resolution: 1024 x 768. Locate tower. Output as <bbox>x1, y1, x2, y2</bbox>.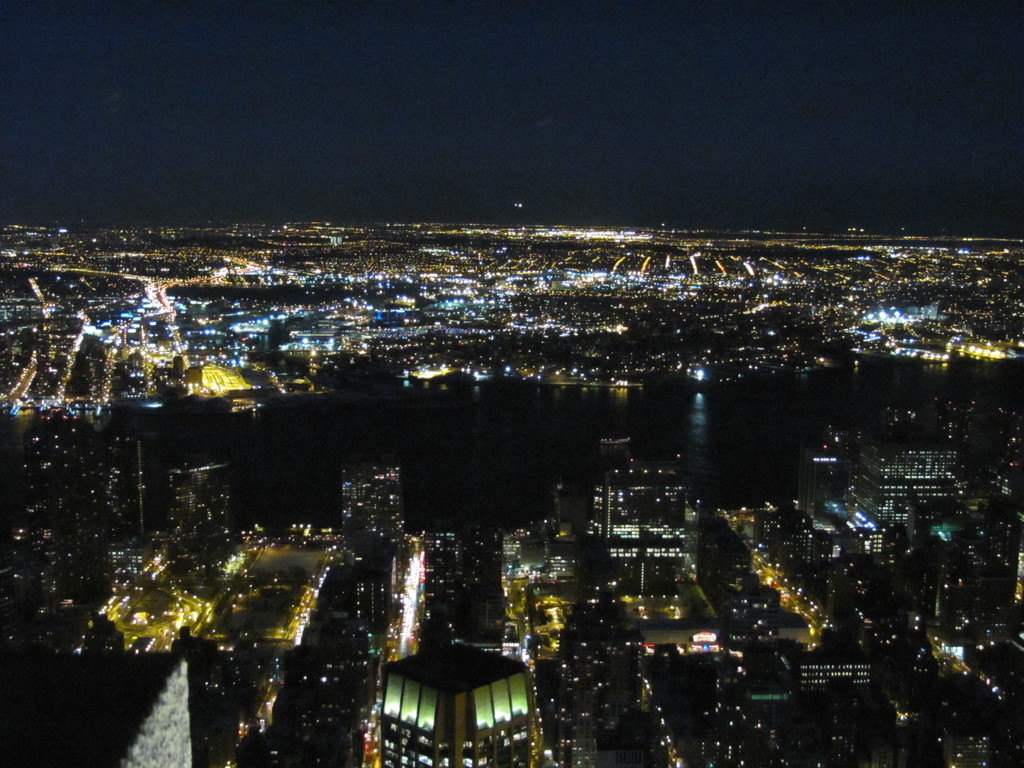
<bbox>0, 646, 192, 767</bbox>.
